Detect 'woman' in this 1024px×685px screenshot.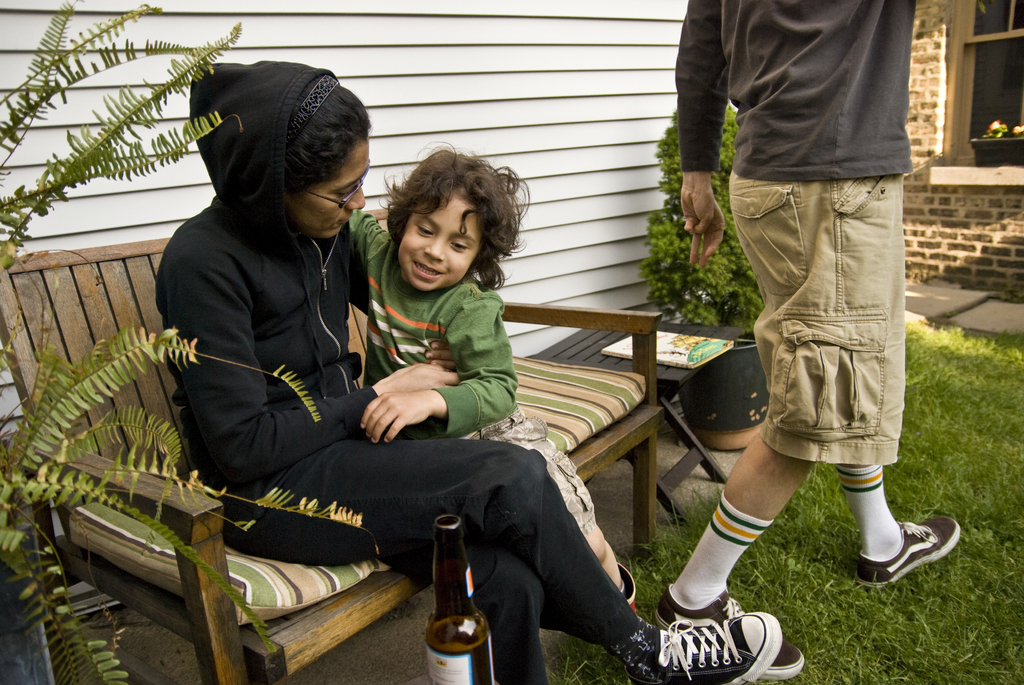
Detection: x1=149 y1=55 x2=782 y2=684.
